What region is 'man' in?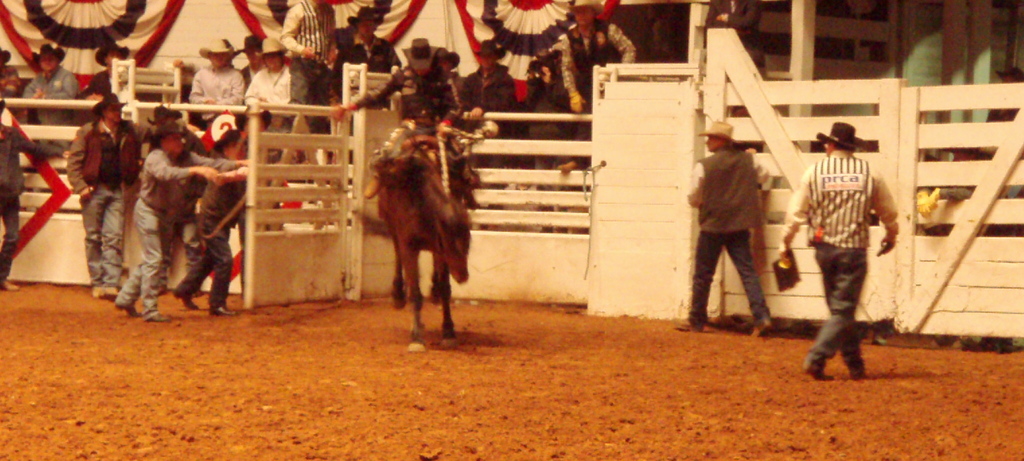
177,121,243,317.
